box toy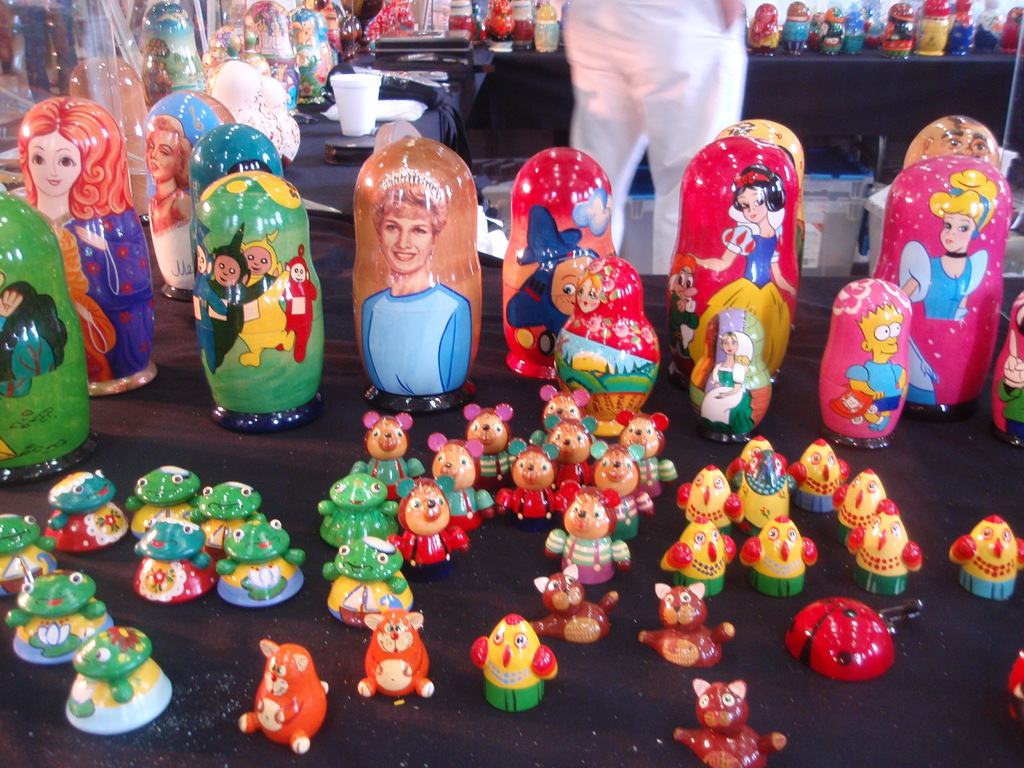
bbox=(711, 120, 810, 296)
